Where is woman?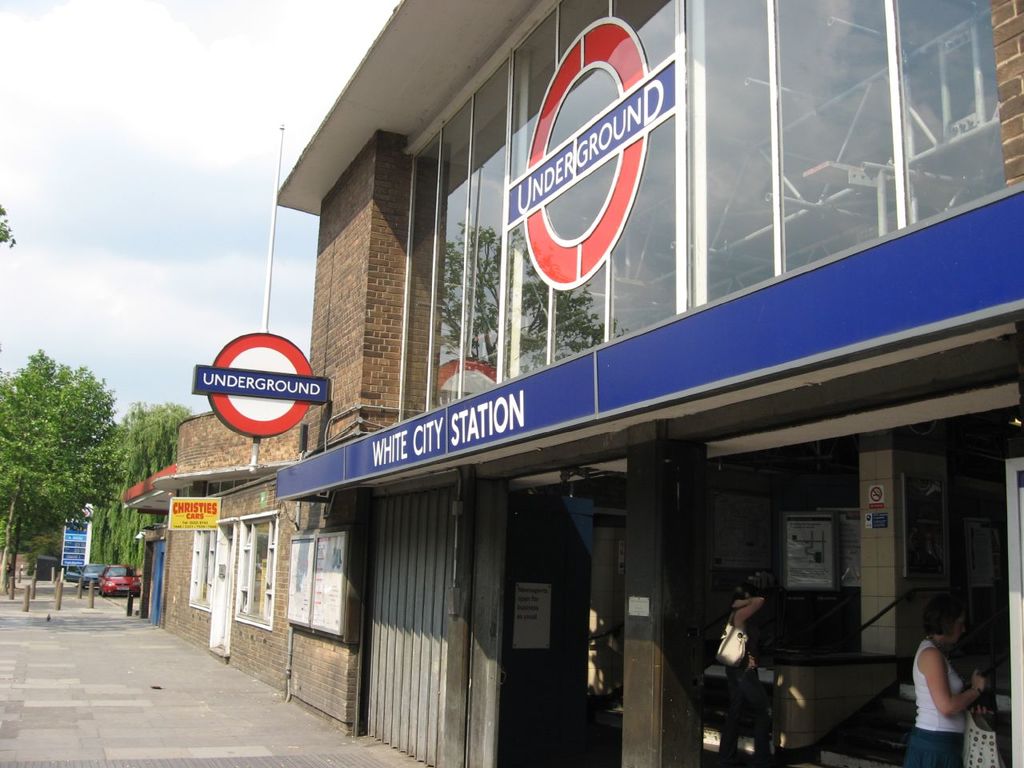
bbox=(905, 602, 998, 754).
